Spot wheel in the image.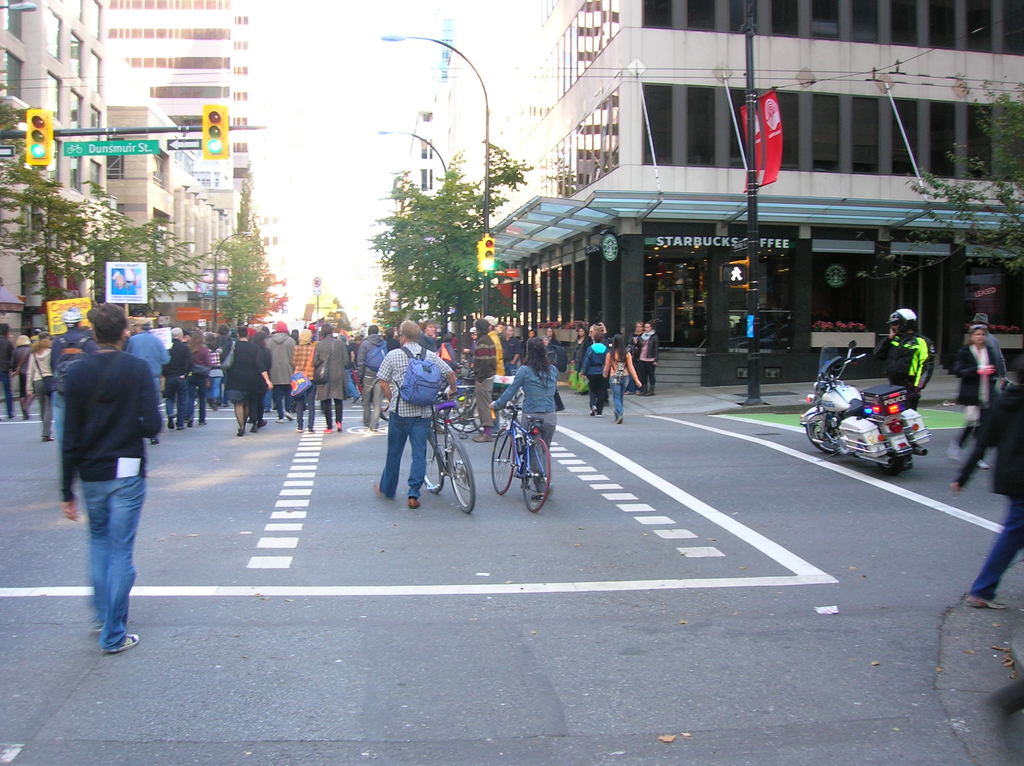
wheel found at {"left": 492, "top": 427, "right": 515, "bottom": 494}.
